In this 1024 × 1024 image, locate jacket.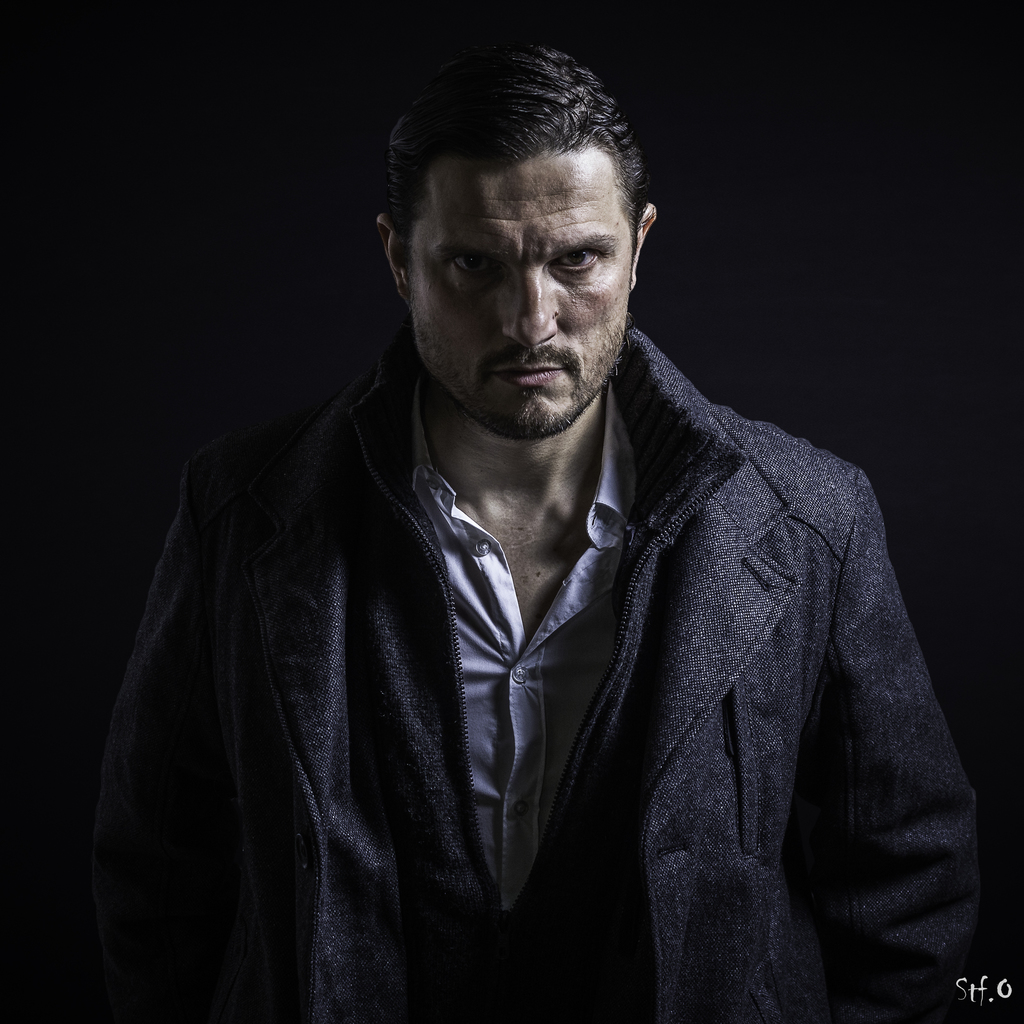
Bounding box: (left=68, top=280, right=1007, bottom=996).
